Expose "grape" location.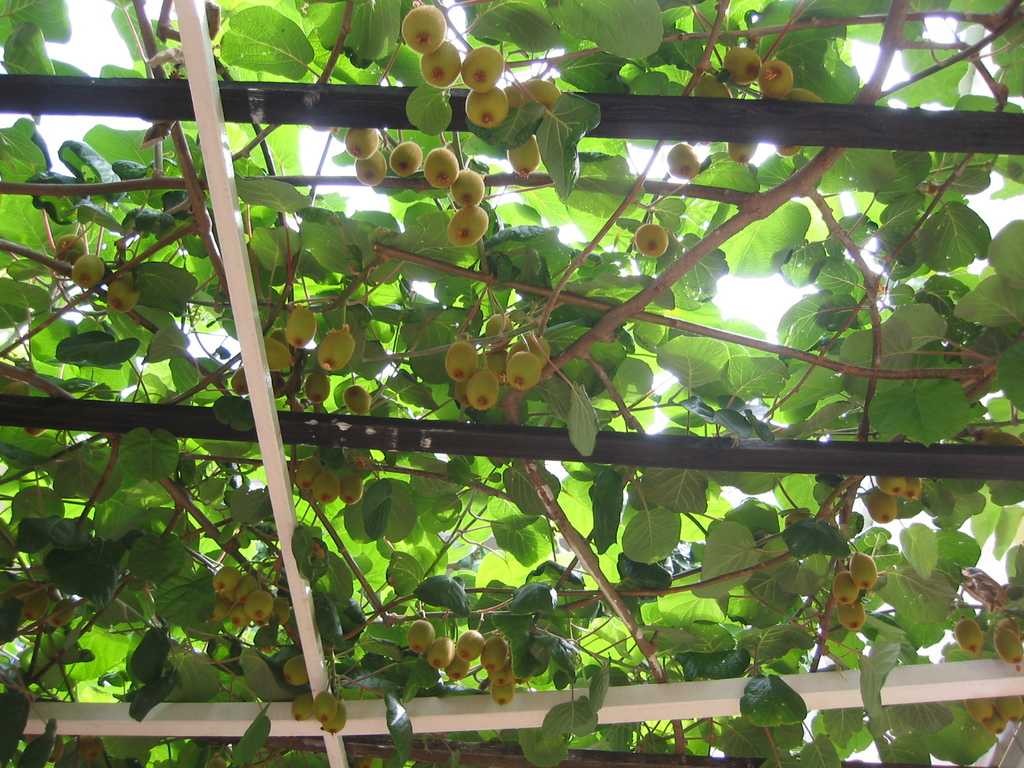
Exposed at region(729, 139, 755, 164).
